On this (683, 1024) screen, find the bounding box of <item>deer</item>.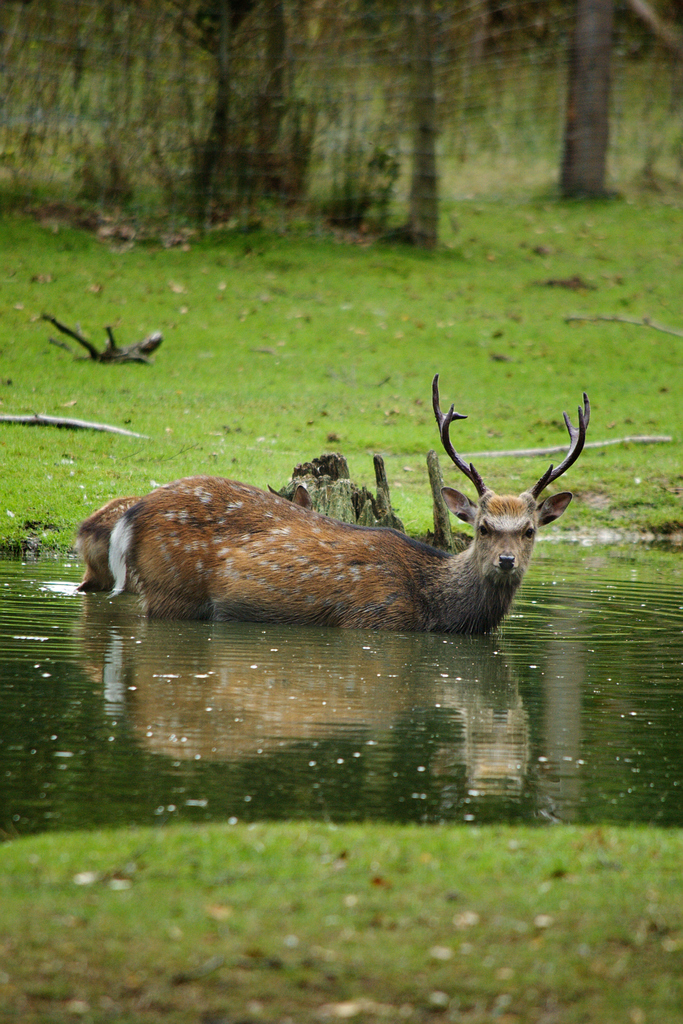
Bounding box: region(79, 491, 131, 593).
